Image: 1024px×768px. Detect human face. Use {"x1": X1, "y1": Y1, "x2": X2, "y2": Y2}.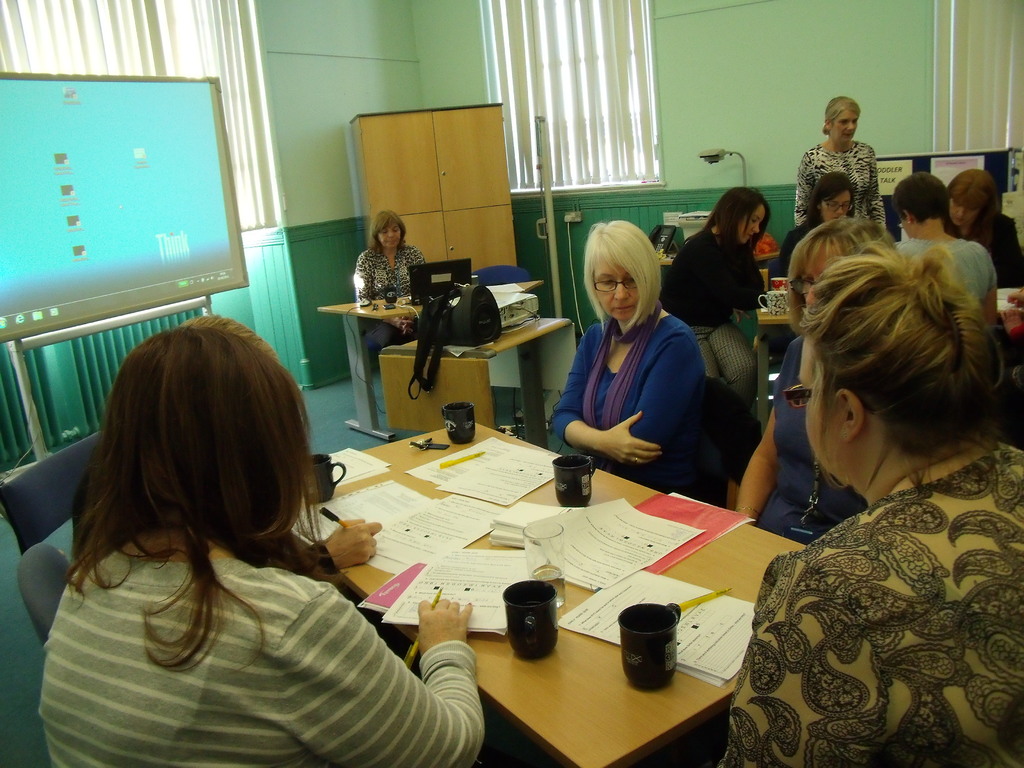
{"x1": 382, "y1": 225, "x2": 403, "y2": 250}.
